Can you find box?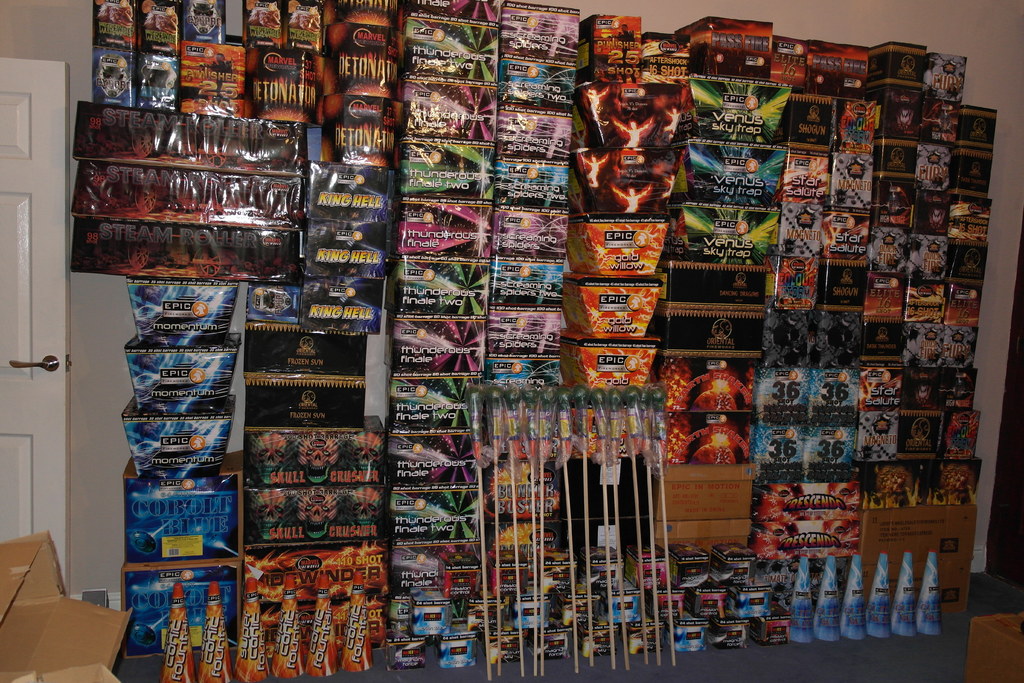
Yes, bounding box: l=285, t=0, r=328, b=51.
